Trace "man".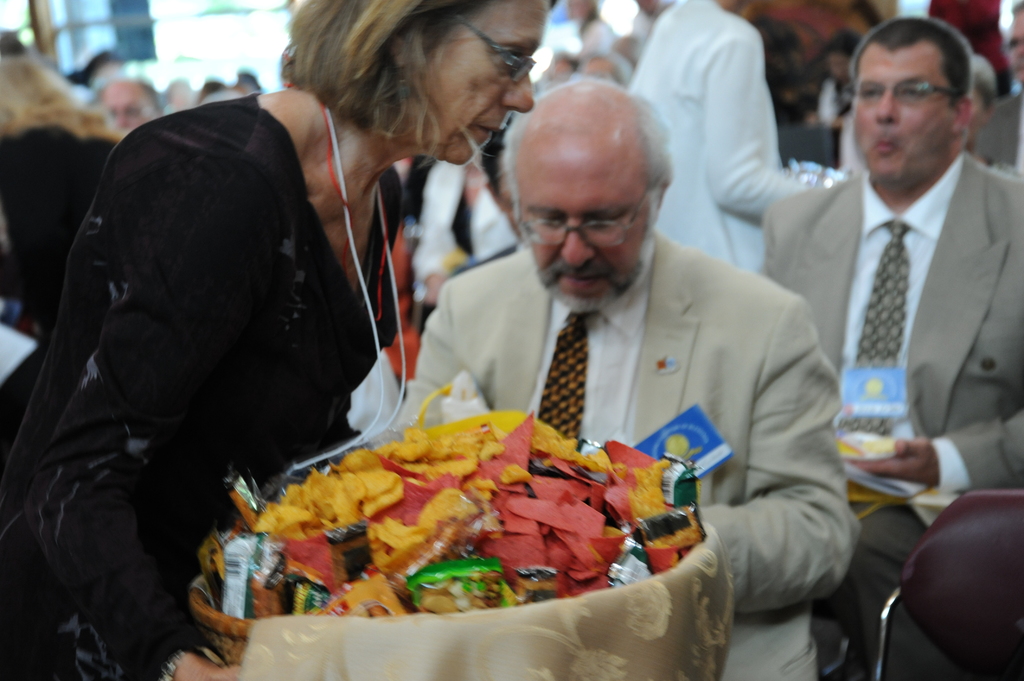
Traced to pyautogui.locateOnScreen(398, 72, 865, 680).
